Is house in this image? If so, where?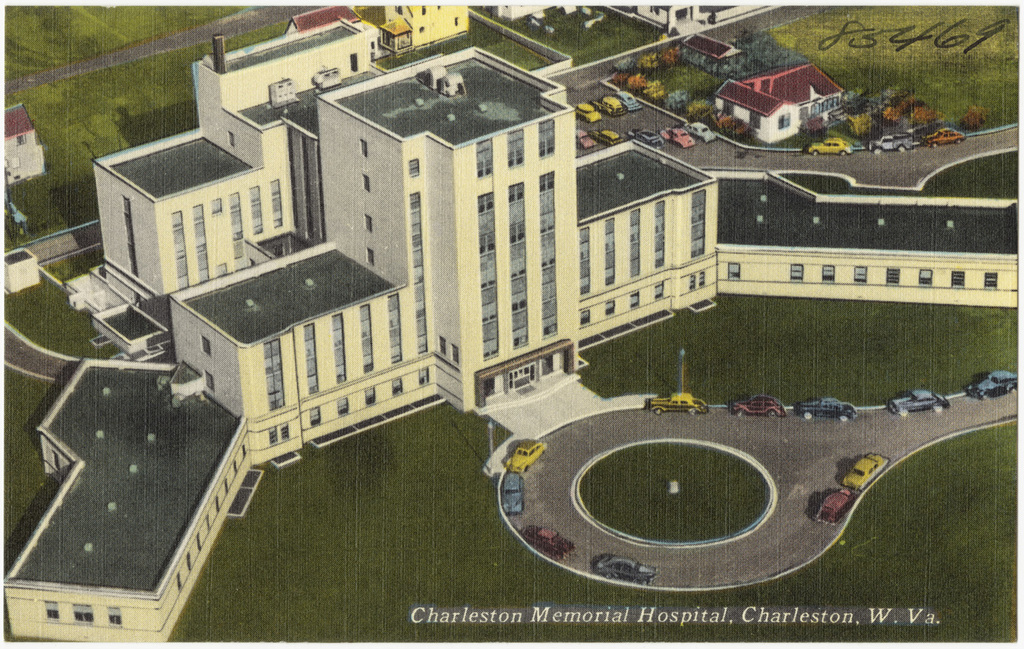
Yes, at [1, 85, 46, 189].
